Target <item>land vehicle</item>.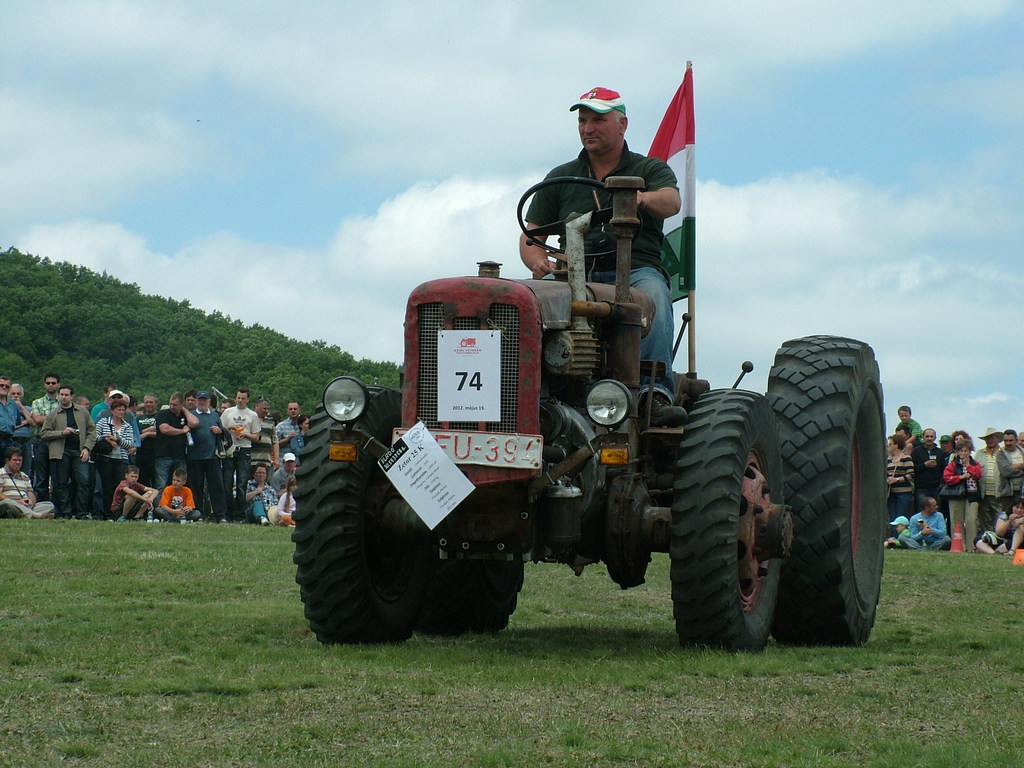
Target region: BBox(355, 196, 844, 673).
